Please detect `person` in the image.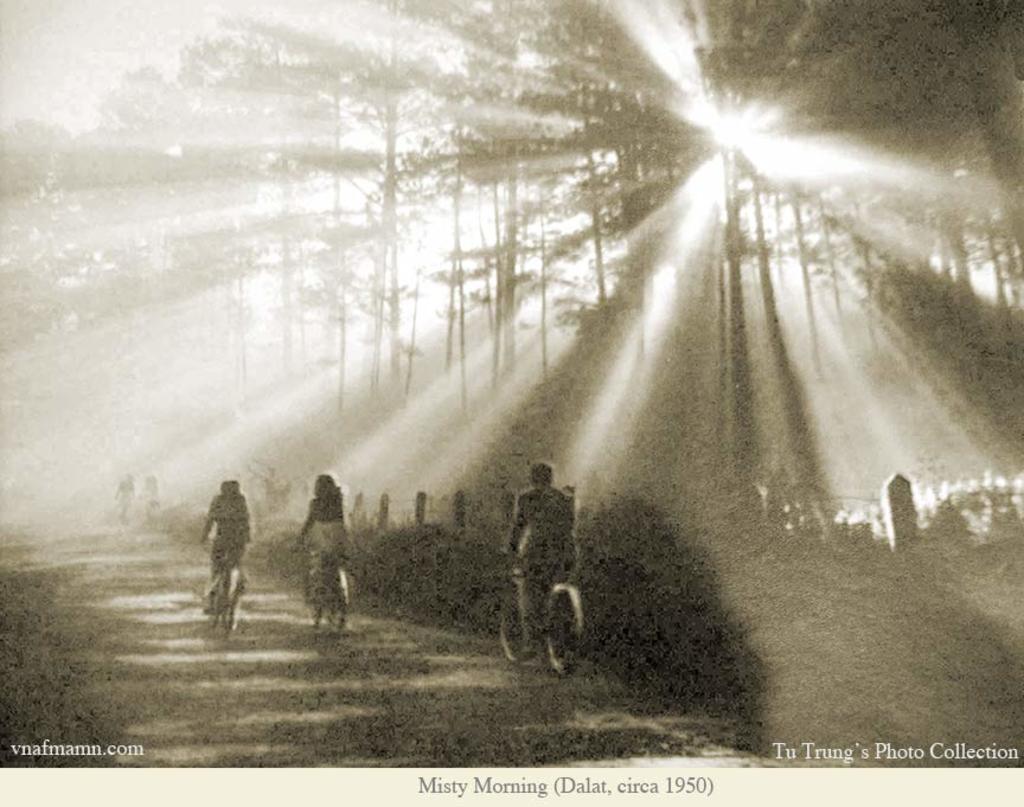
pyautogui.locateOnScreen(299, 469, 354, 597).
